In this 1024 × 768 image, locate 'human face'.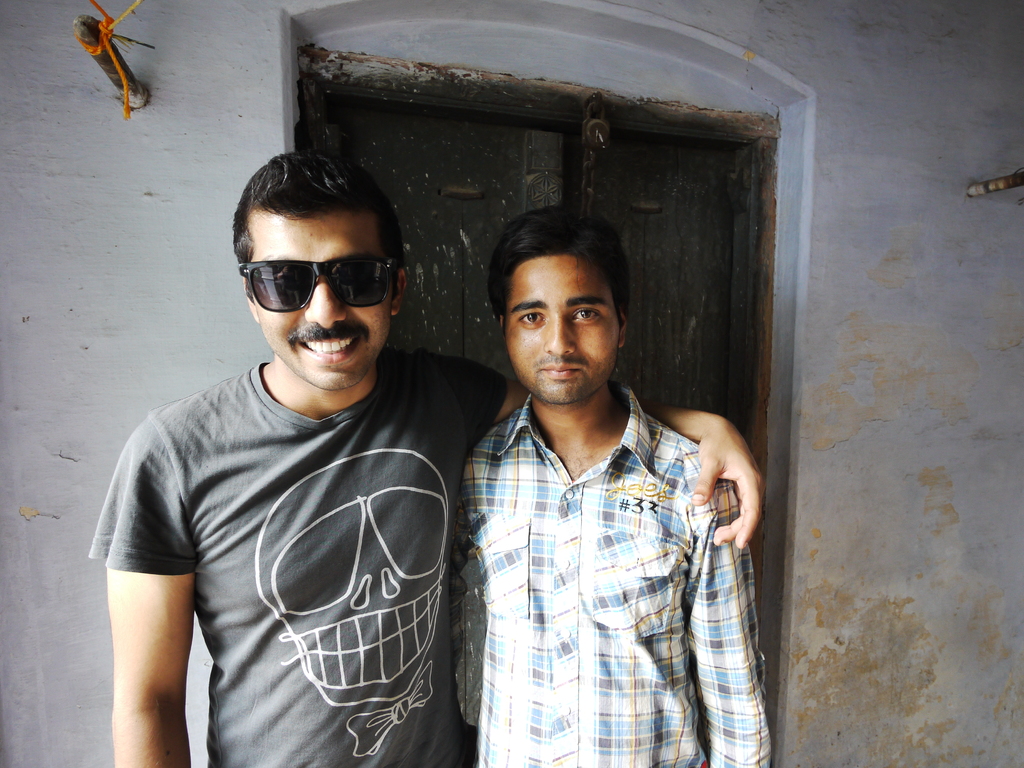
Bounding box: (495, 248, 620, 406).
